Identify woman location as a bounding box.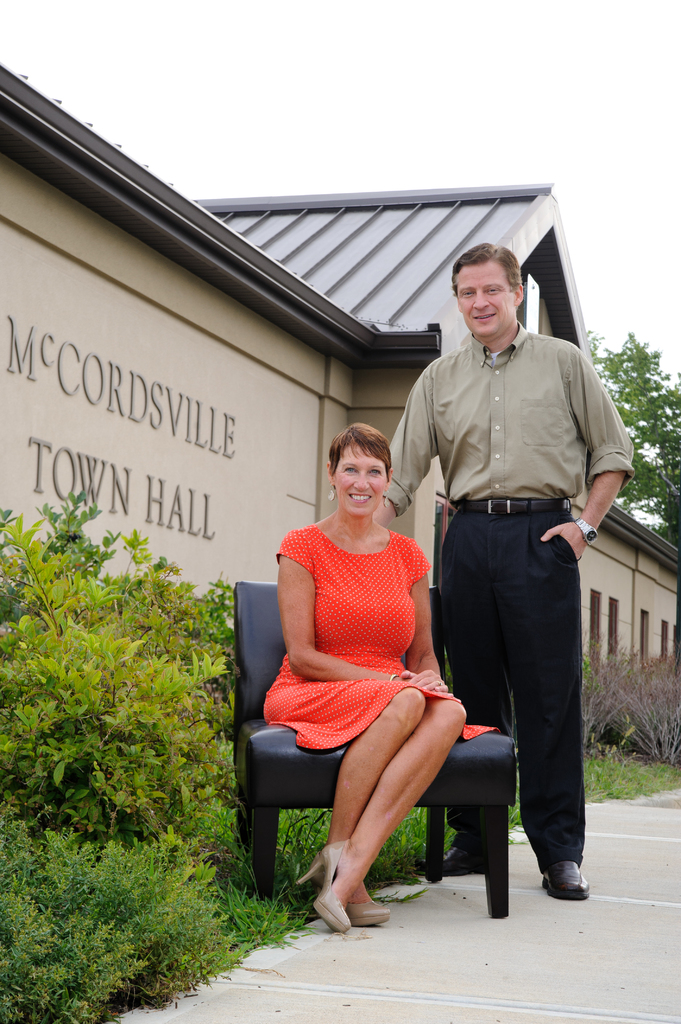
box(259, 413, 473, 908).
